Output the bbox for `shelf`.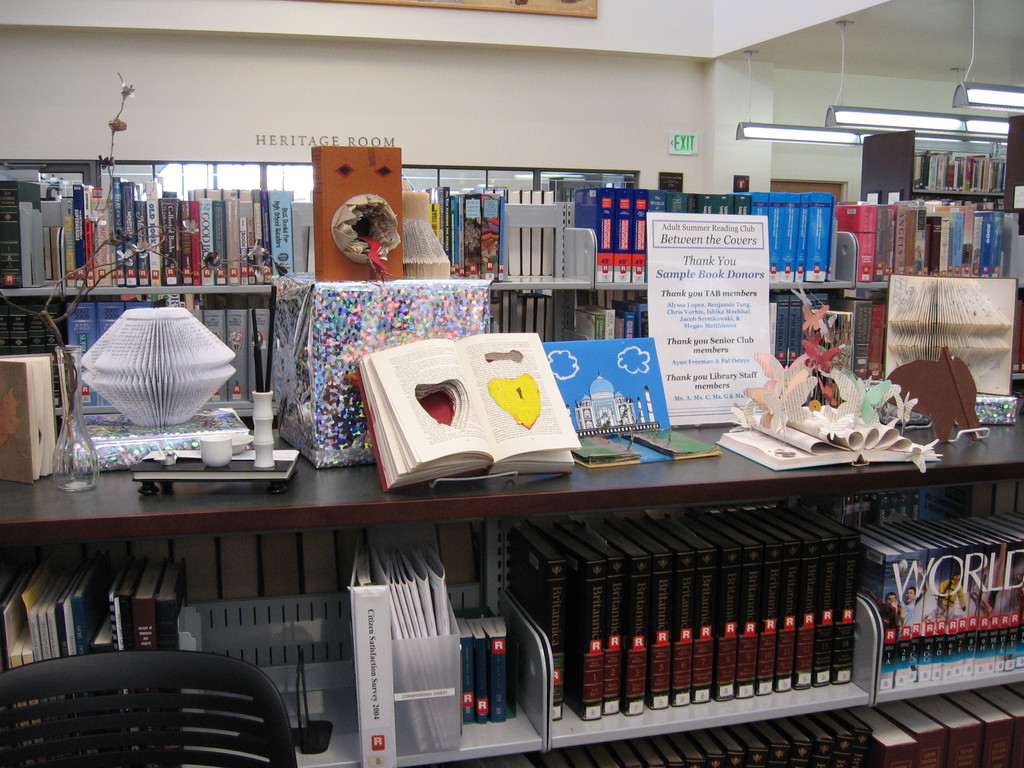
box=[860, 195, 1023, 376].
